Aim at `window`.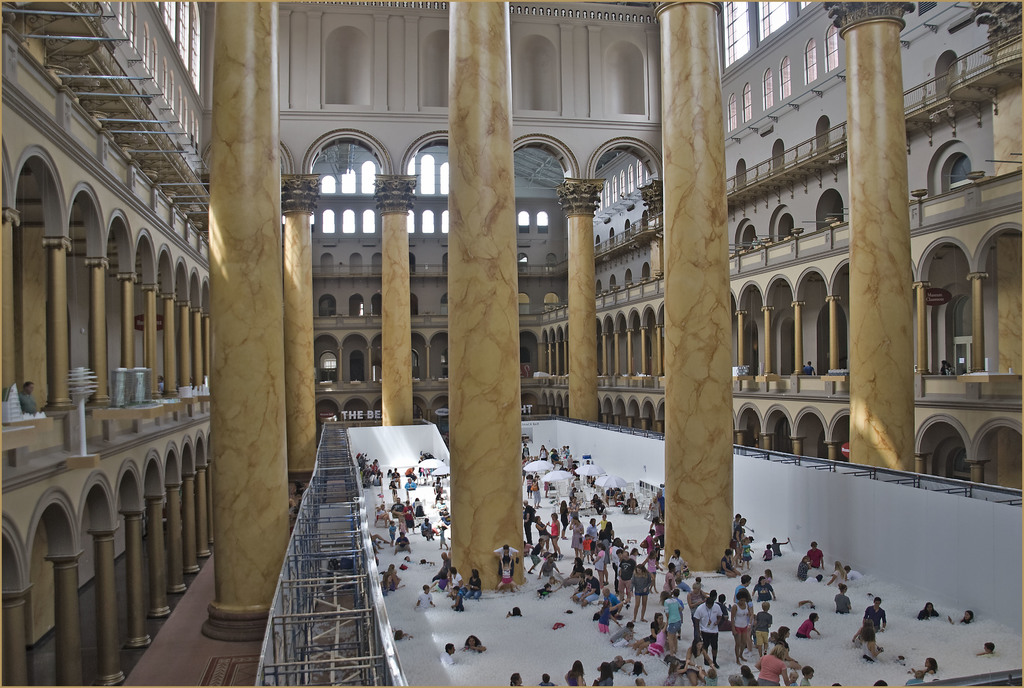
Aimed at [438,207,452,232].
